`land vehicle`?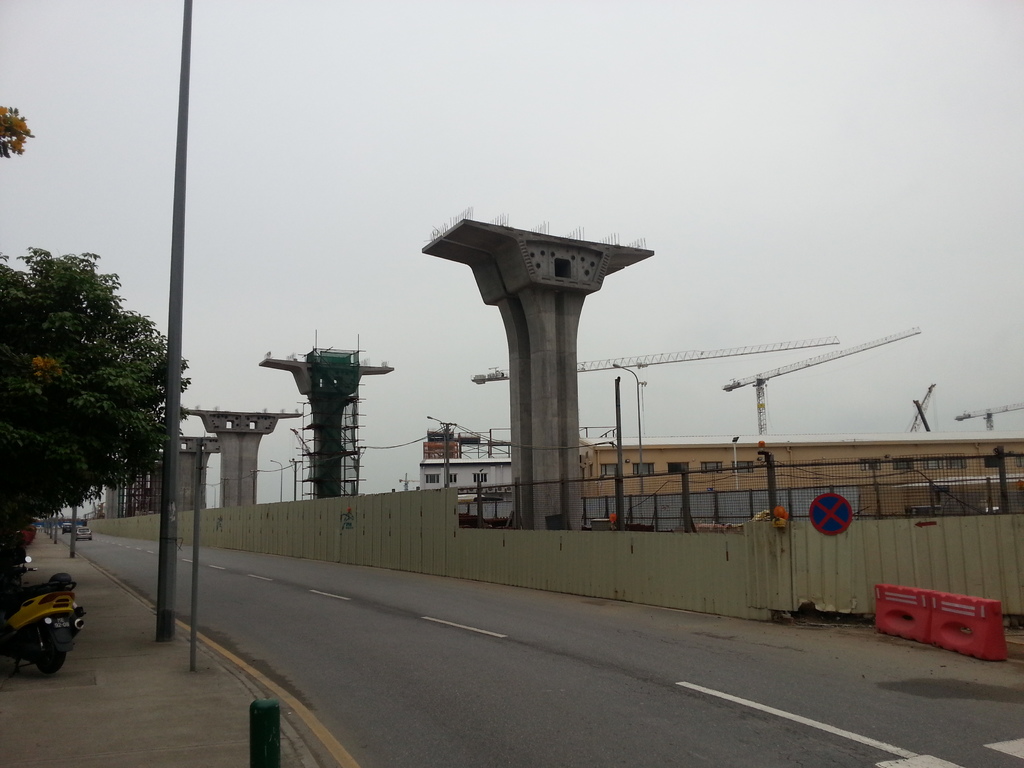
BBox(3, 569, 78, 676)
